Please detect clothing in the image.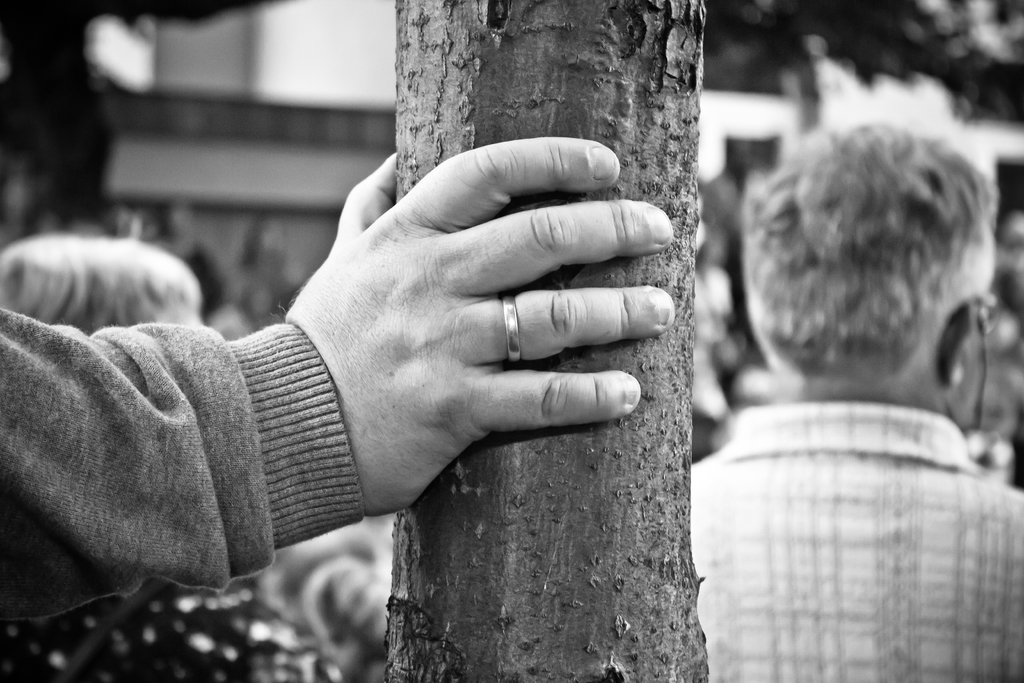
[x1=687, y1=406, x2=1021, y2=682].
